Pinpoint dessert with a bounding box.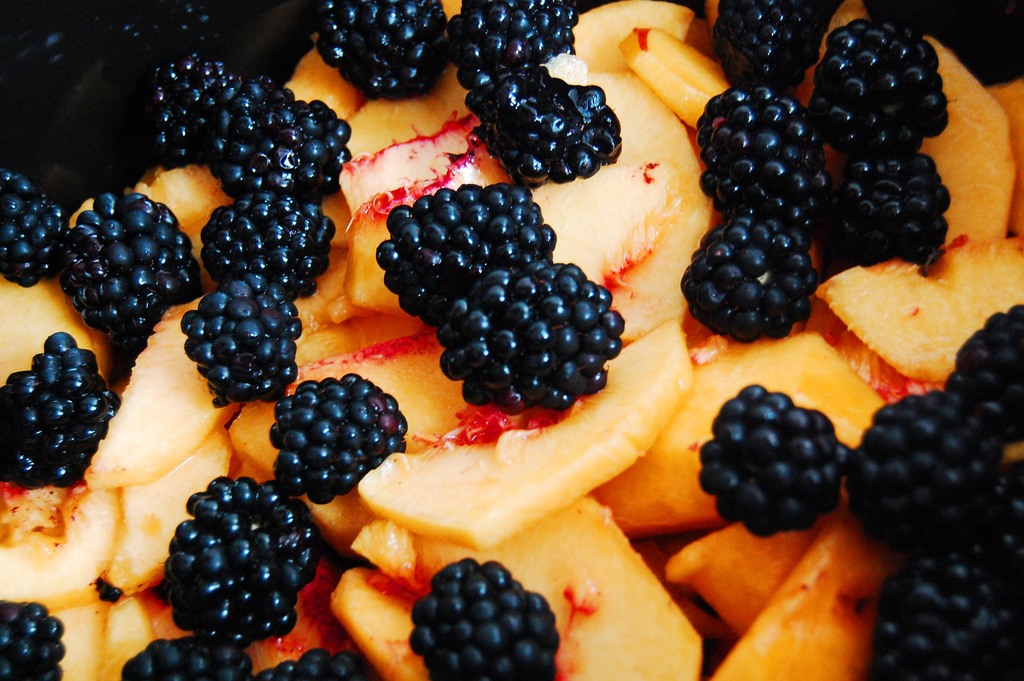
[x1=94, y1=295, x2=225, y2=481].
